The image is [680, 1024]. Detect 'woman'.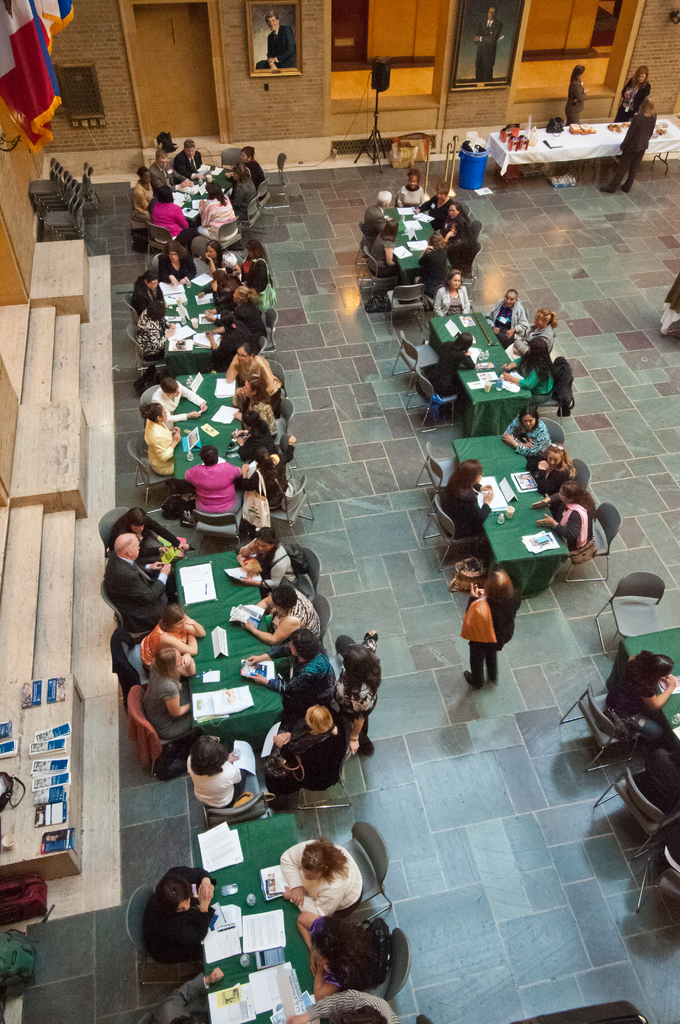
Detection: 296:910:387:1000.
